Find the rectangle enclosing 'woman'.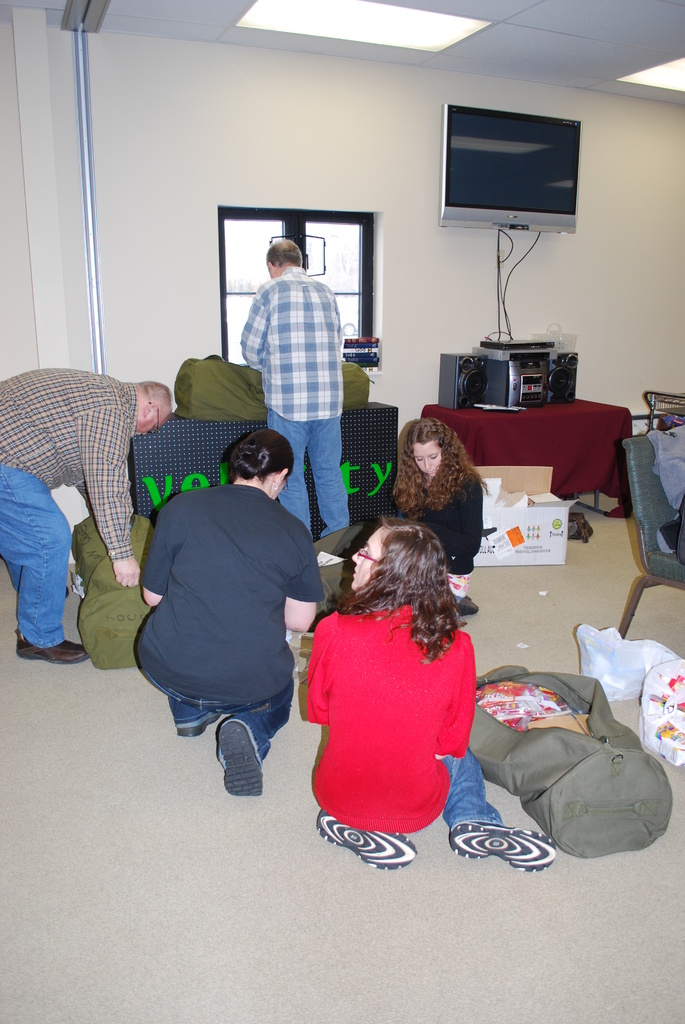
(x1=129, y1=429, x2=329, y2=793).
